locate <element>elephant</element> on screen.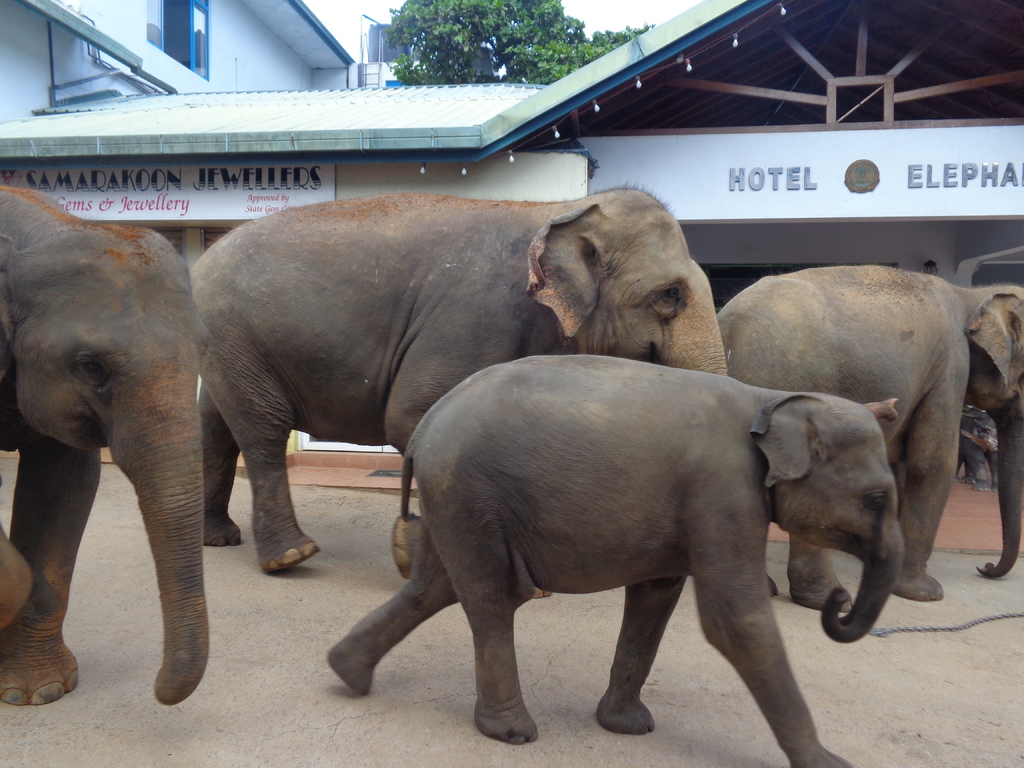
On screen at [320,354,947,742].
